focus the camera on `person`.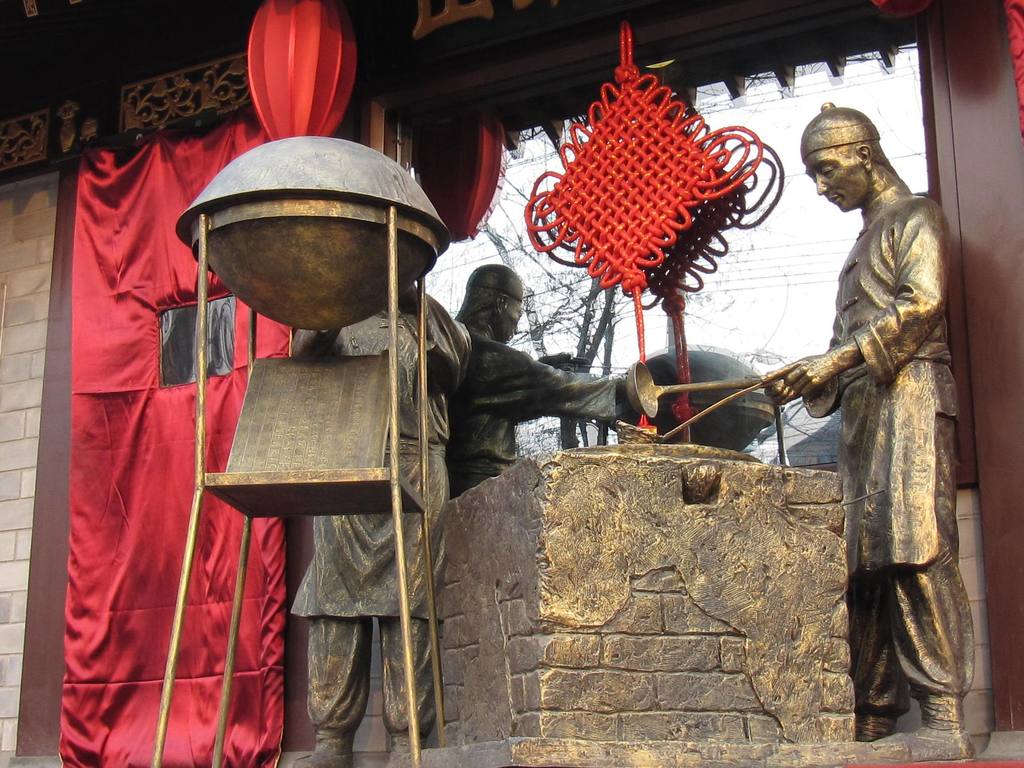
Focus region: {"left": 449, "top": 262, "right": 631, "bottom": 500}.
